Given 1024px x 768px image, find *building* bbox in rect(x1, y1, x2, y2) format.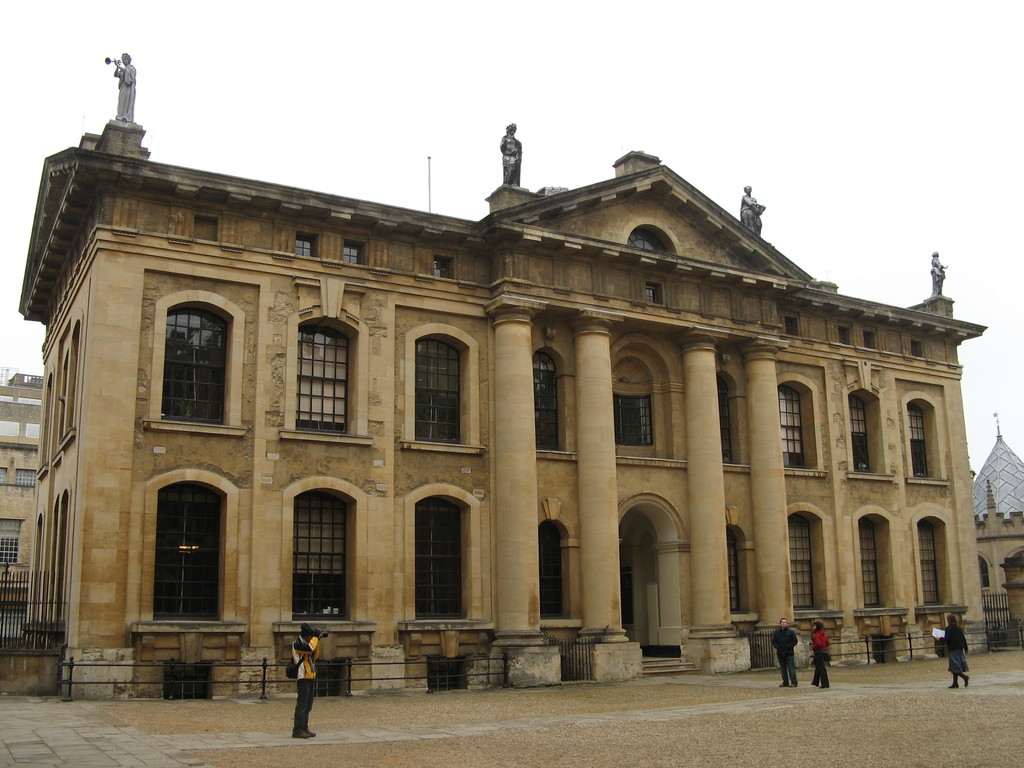
rect(19, 53, 989, 701).
